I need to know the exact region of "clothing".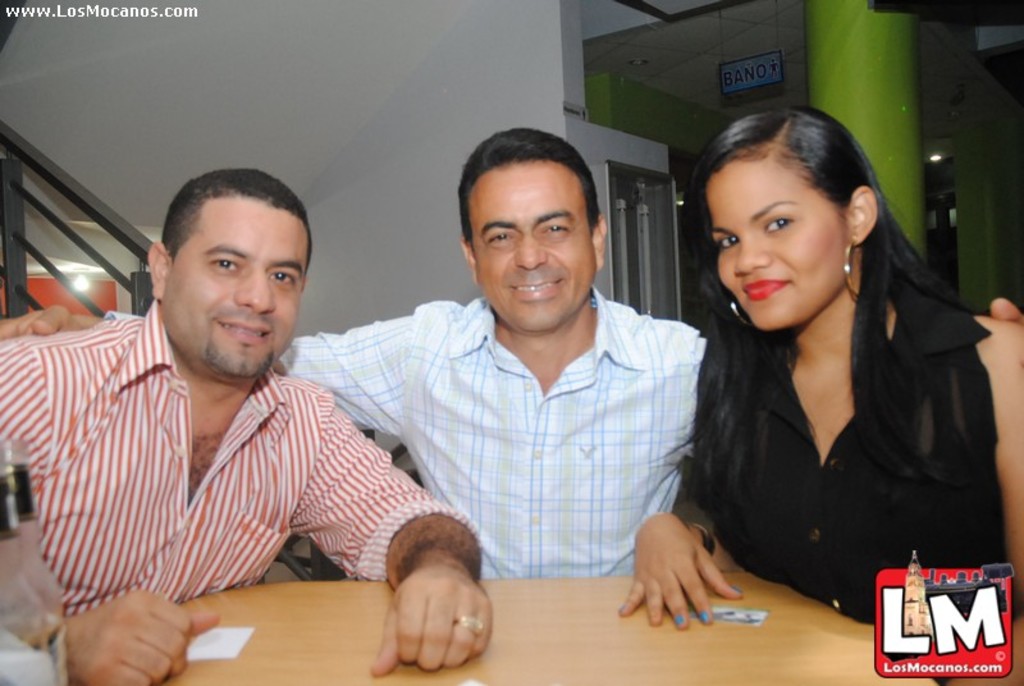
Region: bbox=(662, 212, 1012, 628).
